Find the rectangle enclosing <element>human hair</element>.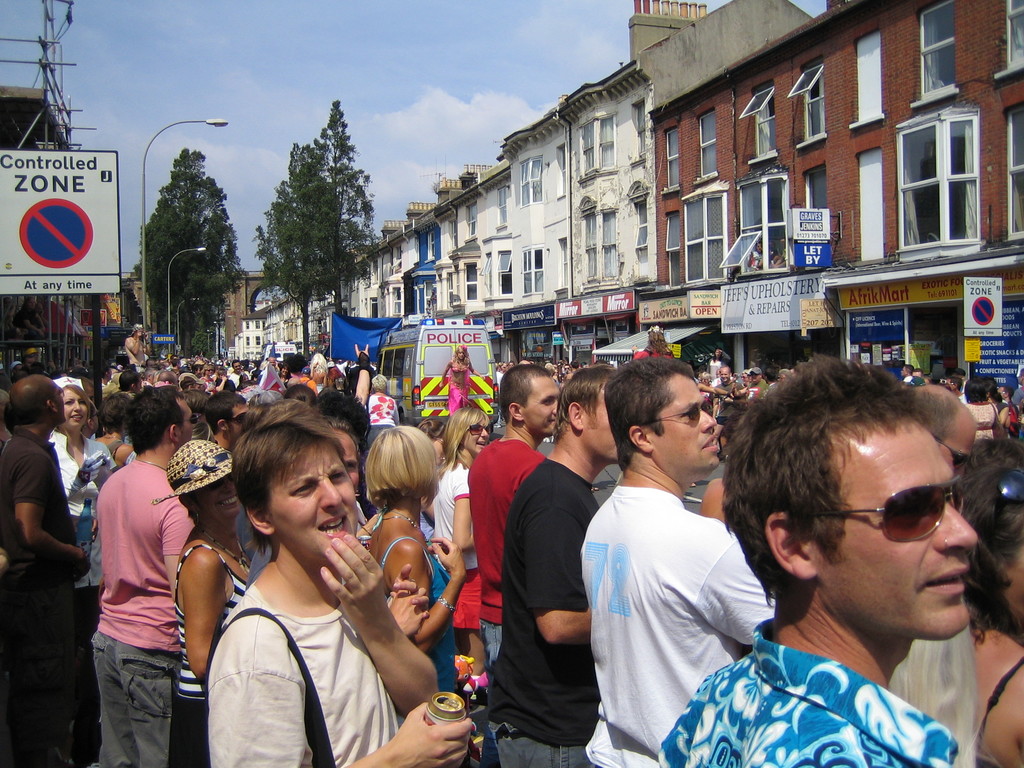
[x1=959, y1=466, x2=1023, y2=651].
